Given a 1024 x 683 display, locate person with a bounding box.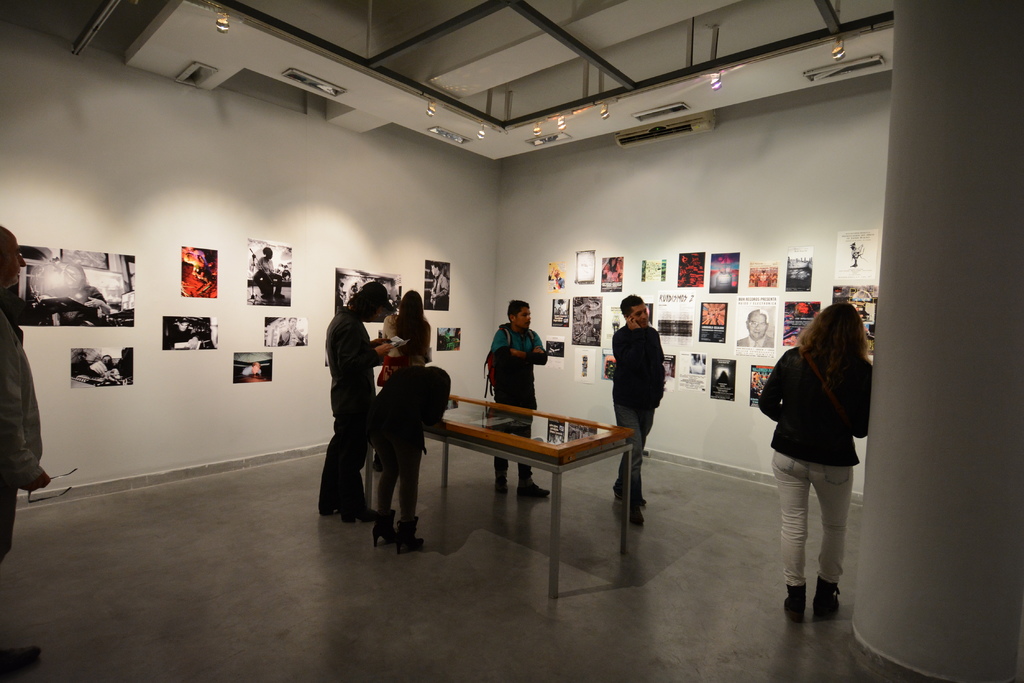
Located: box(377, 297, 441, 383).
